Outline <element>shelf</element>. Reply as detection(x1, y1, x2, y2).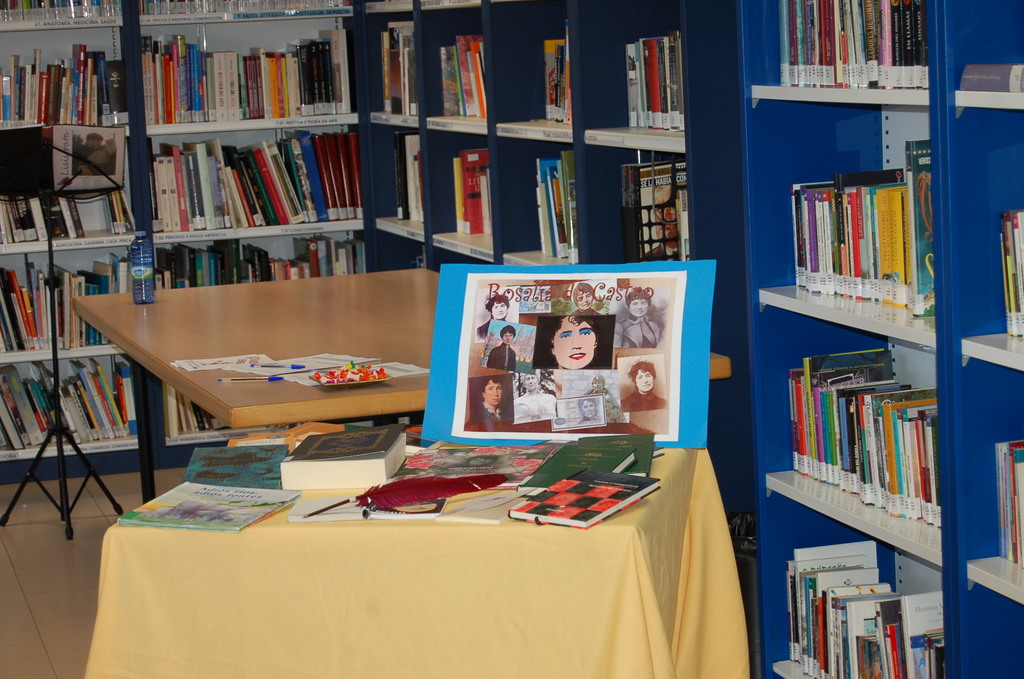
detection(503, 35, 574, 118).
